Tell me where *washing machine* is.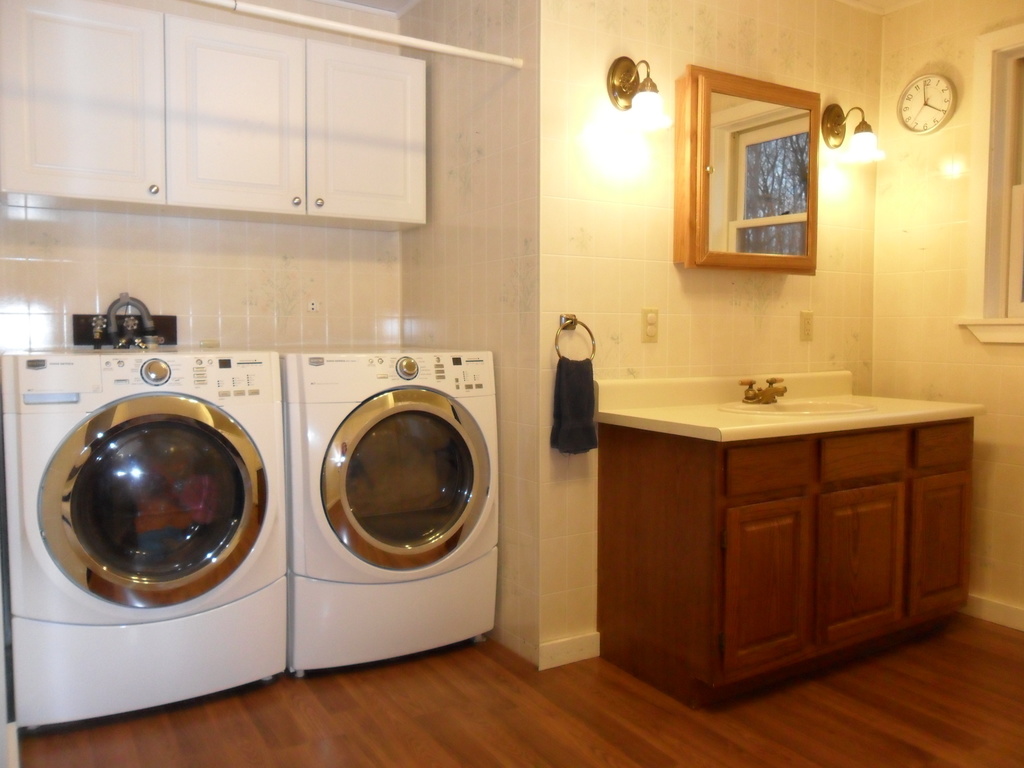
*washing machine* is at (left=279, top=339, right=499, bottom=666).
